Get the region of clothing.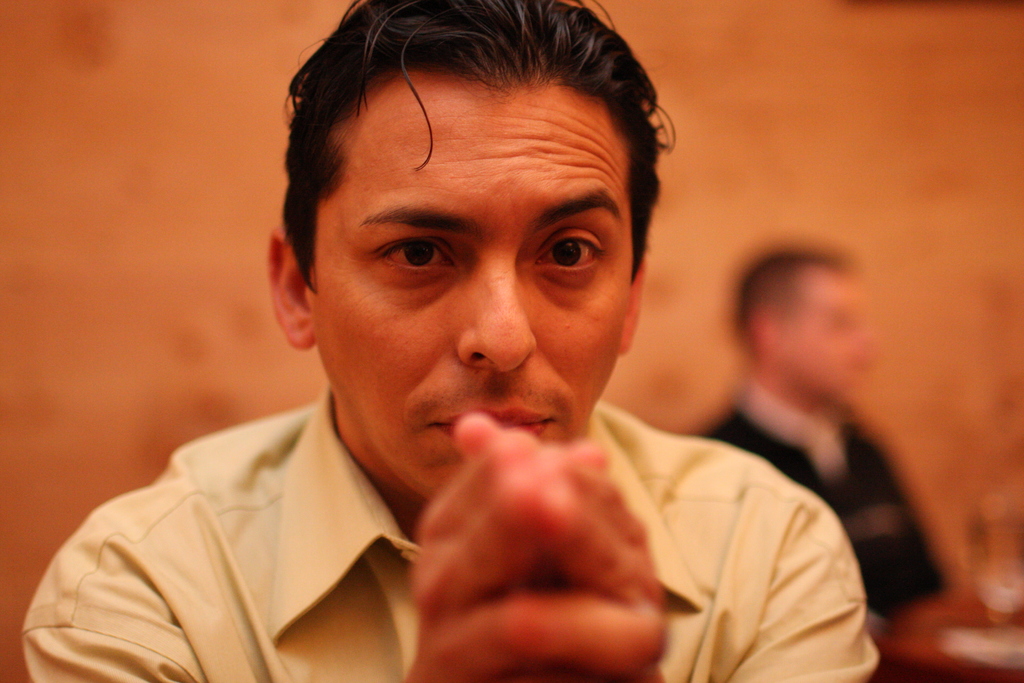
647/394/989/607.
